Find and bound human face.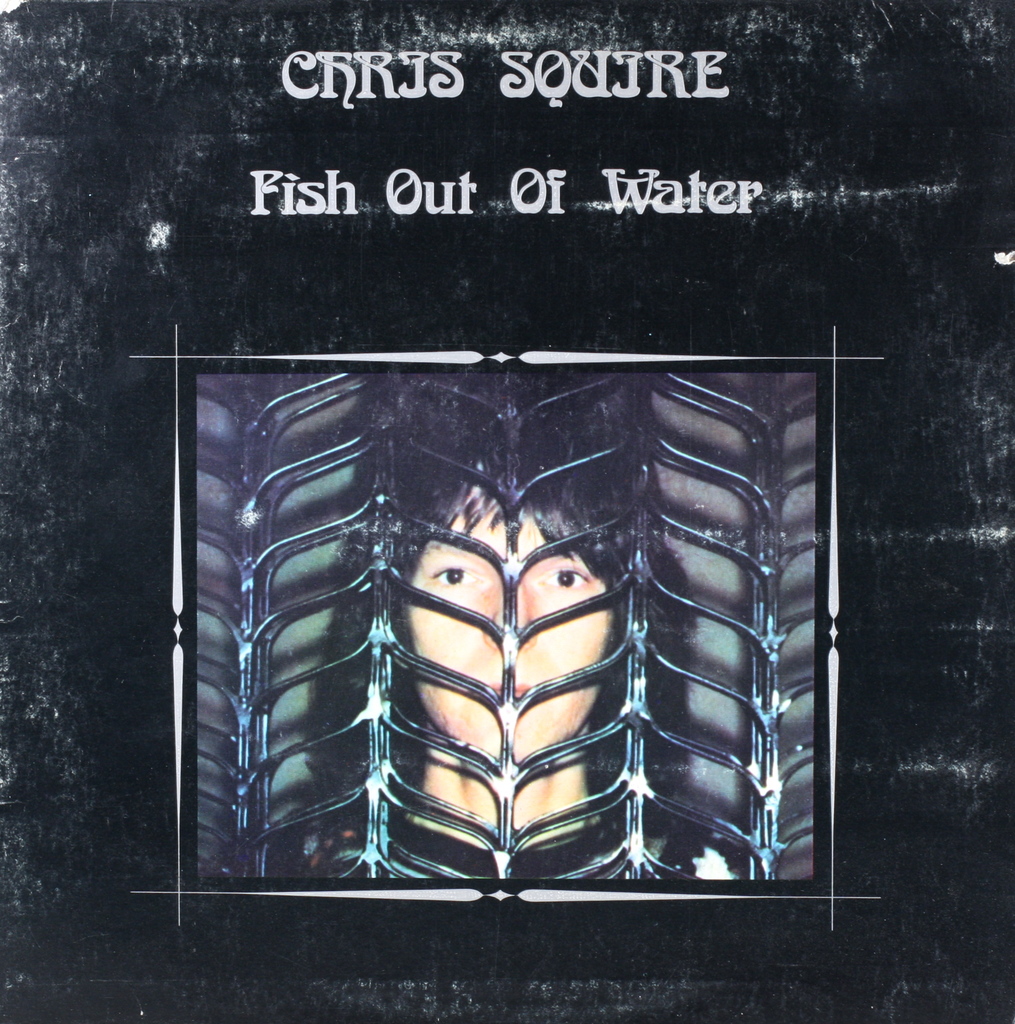
Bound: select_region(408, 500, 600, 776).
